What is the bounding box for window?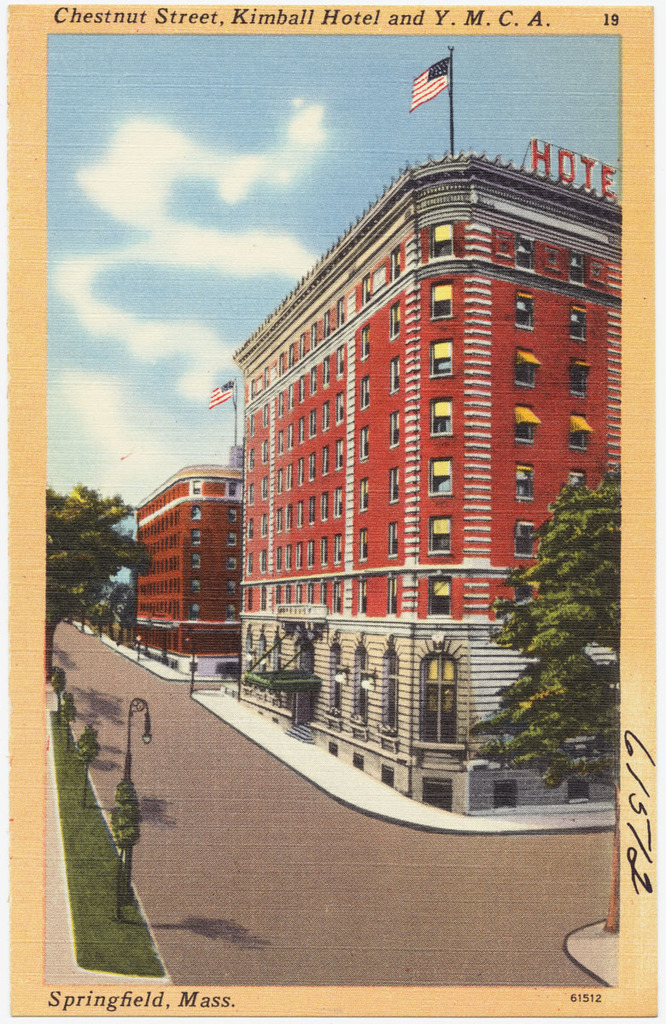
region(289, 348, 297, 368).
